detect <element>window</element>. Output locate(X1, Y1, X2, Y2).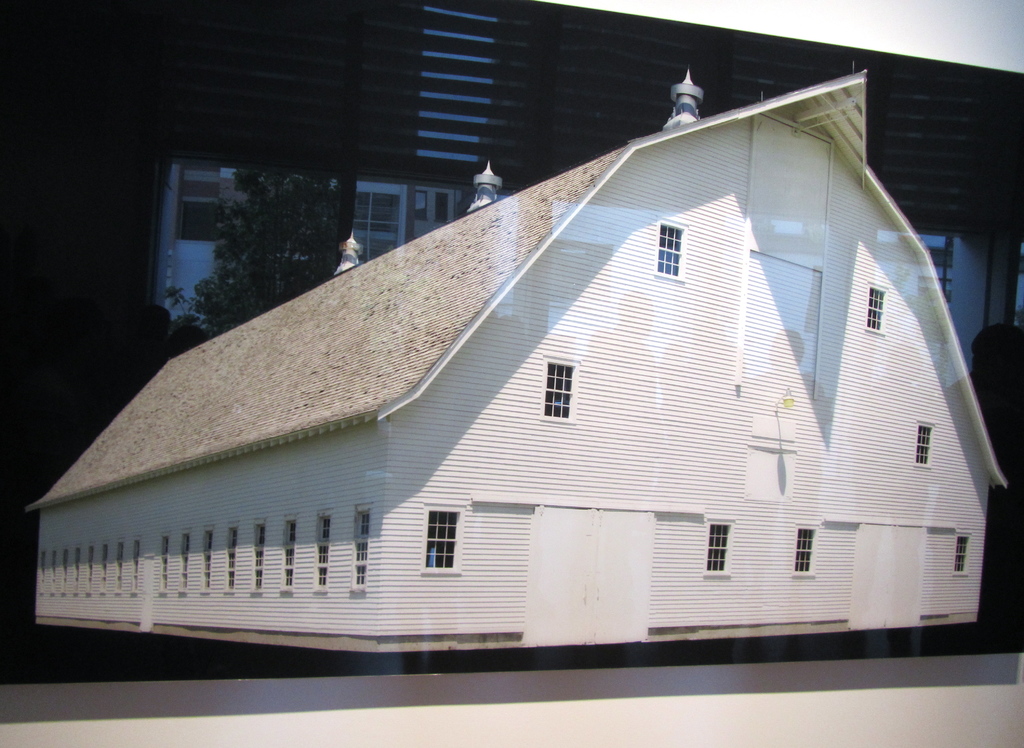
locate(200, 522, 217, 593).
